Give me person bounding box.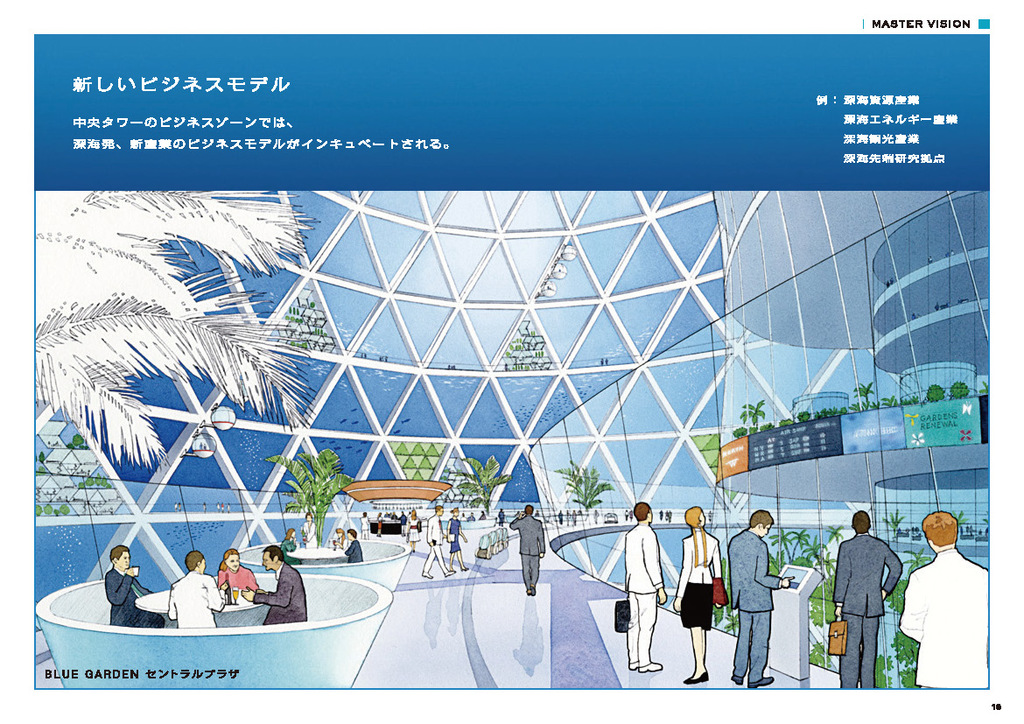
l=725, t=510, r=795, b=690.
